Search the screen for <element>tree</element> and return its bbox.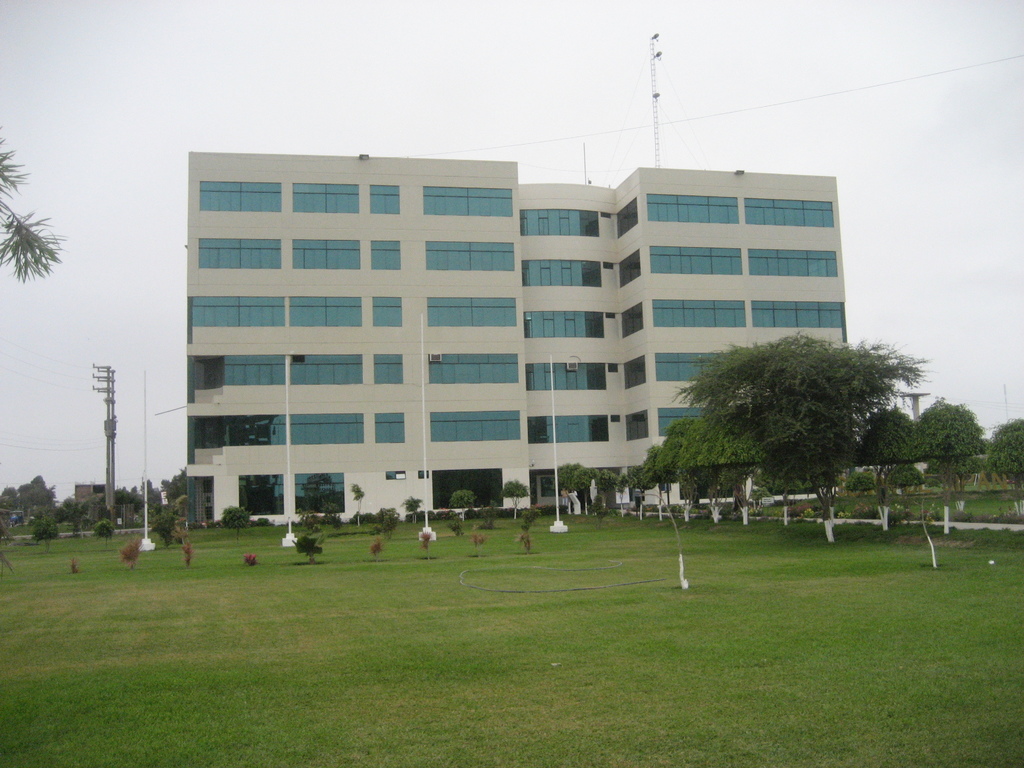
Found: [x1=985, y1=412, x2=1023, y2=499].
